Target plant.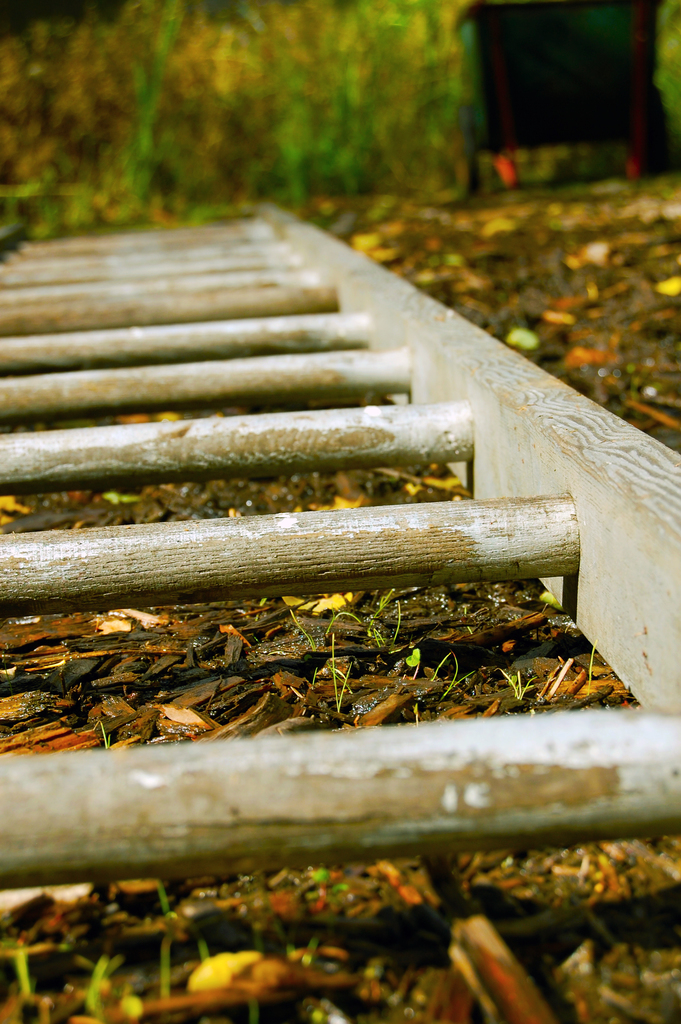
Target region: BBox(368, 585, 402, 648).
